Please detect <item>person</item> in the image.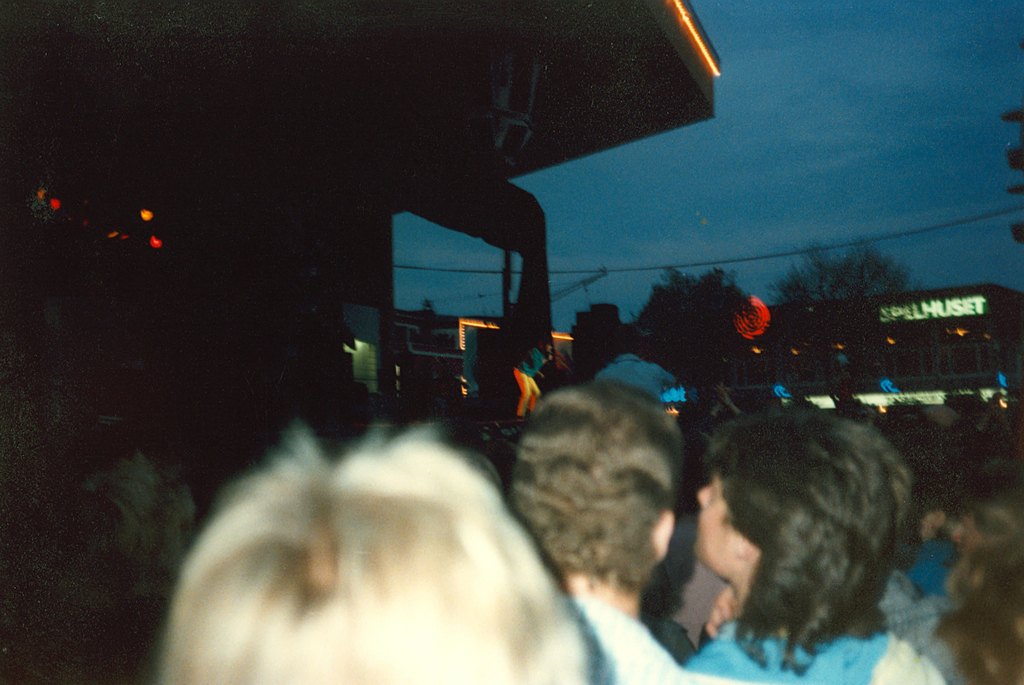
l=681, t=407, r=952, b=684.
